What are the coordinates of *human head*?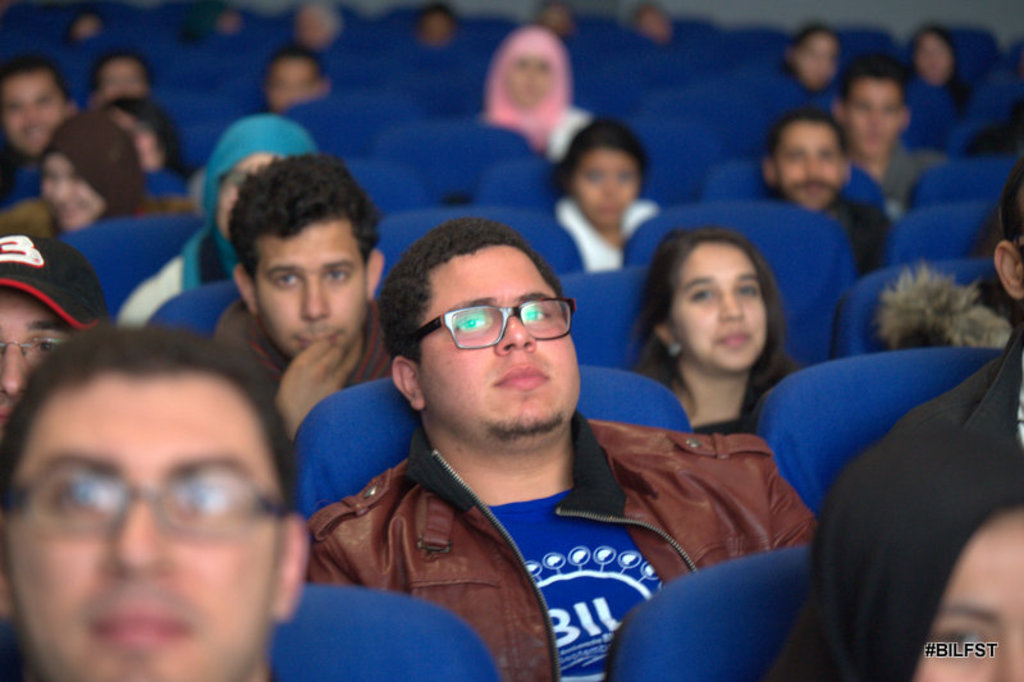
760/114/852/216.
